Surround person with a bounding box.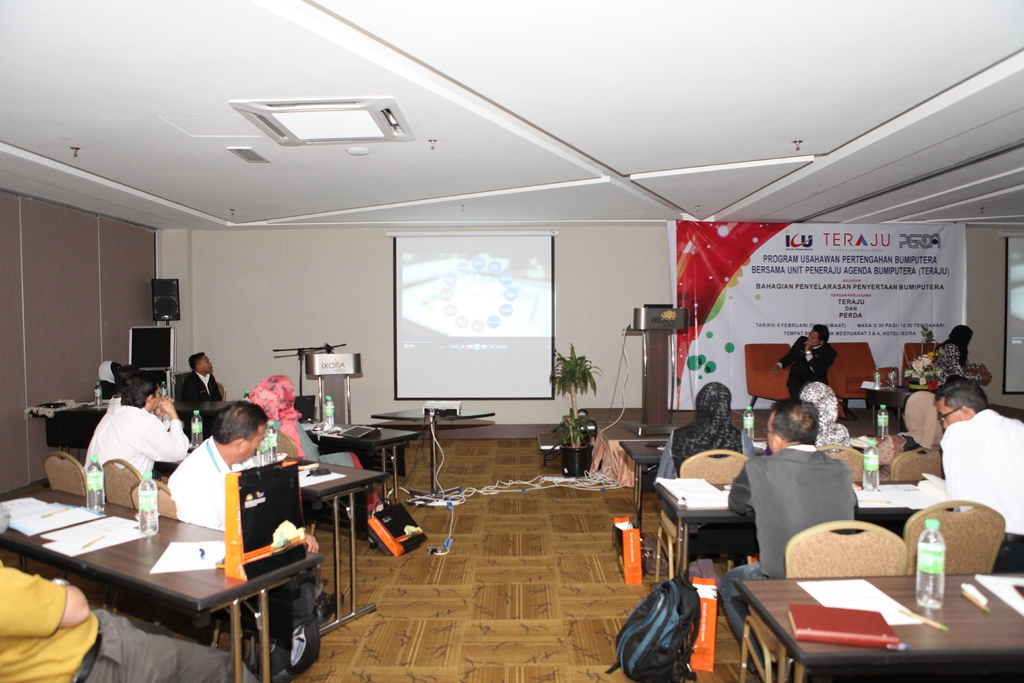
(658, 379, 752, 484).
